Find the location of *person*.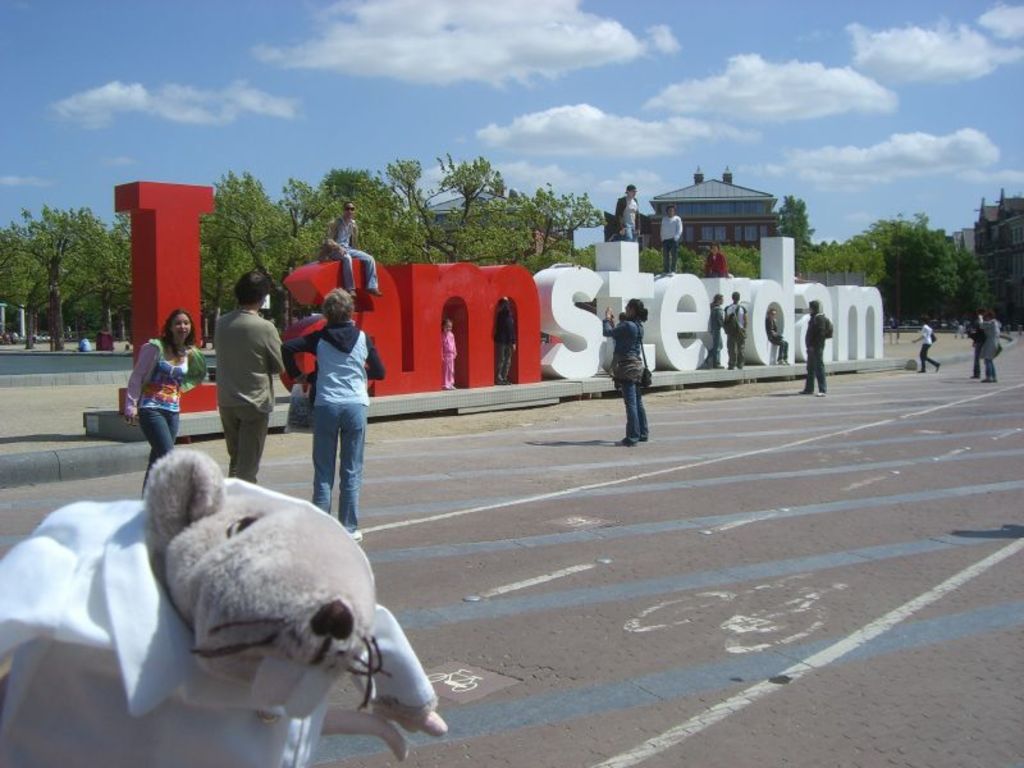
Location: (913, 319, 938, 372).
